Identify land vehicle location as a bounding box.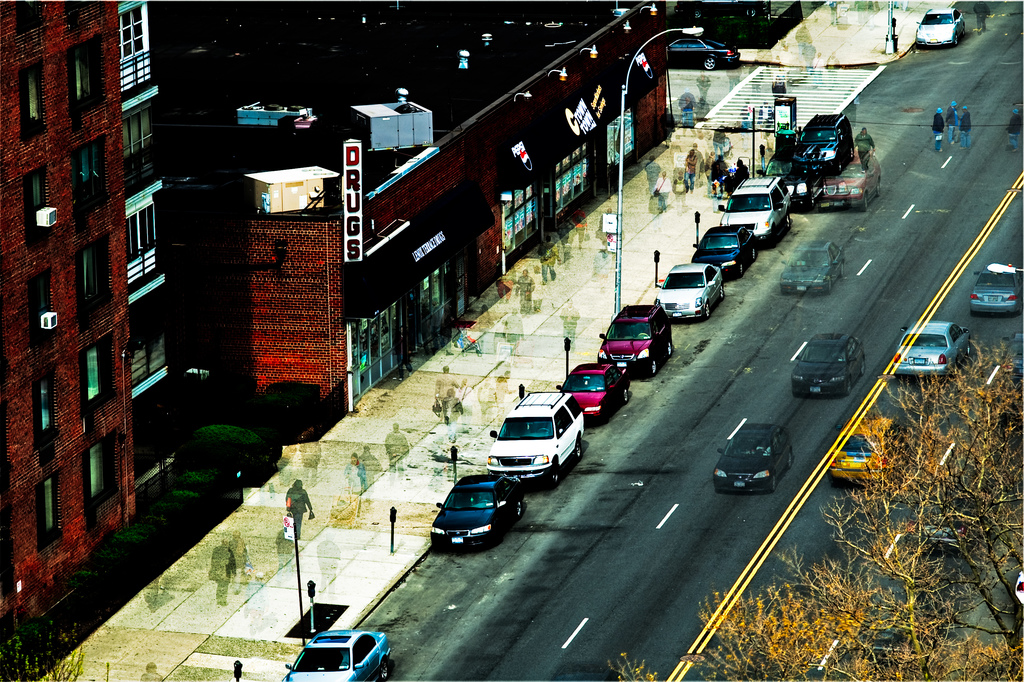
crop(826, 414, 899, 488).
